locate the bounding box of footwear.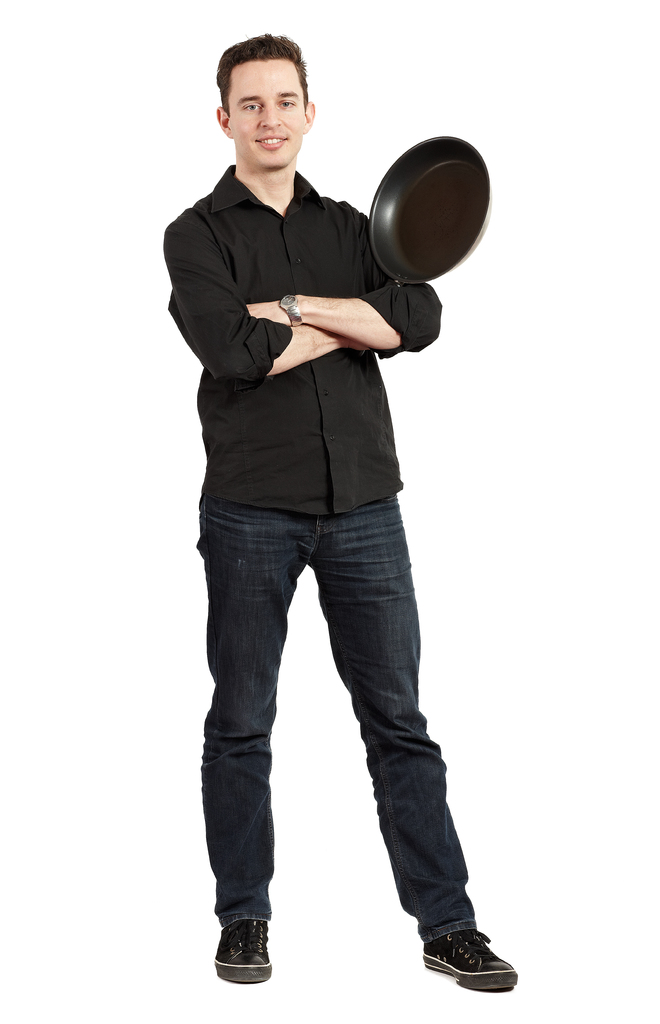
Bounding box: left=214, top=917, right=270, bottom=986.
